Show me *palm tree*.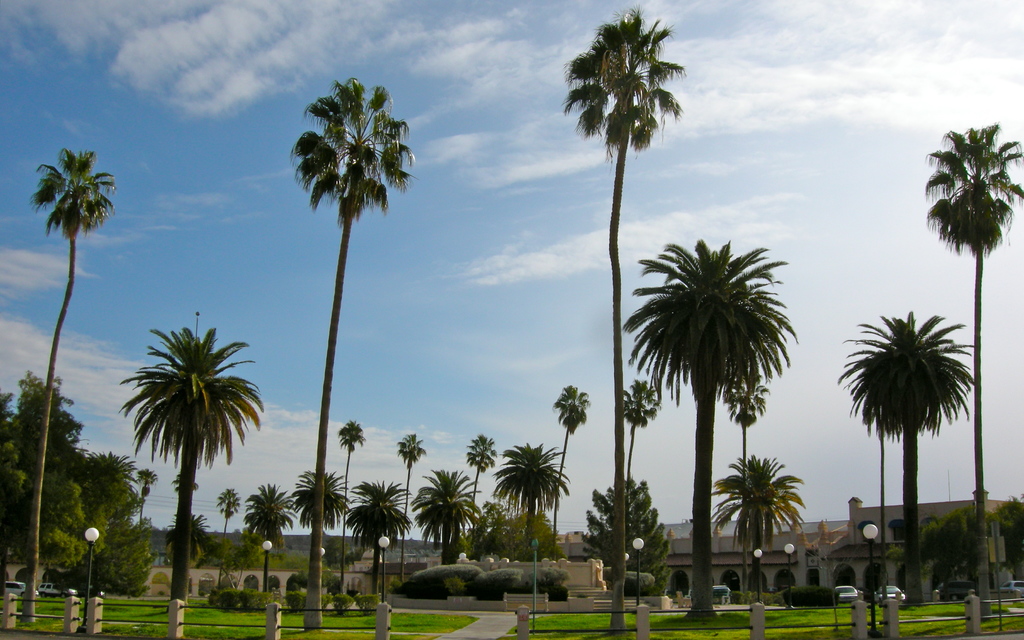
*palm tree* is here: left=554, top=384, right=578, bottom=591.
